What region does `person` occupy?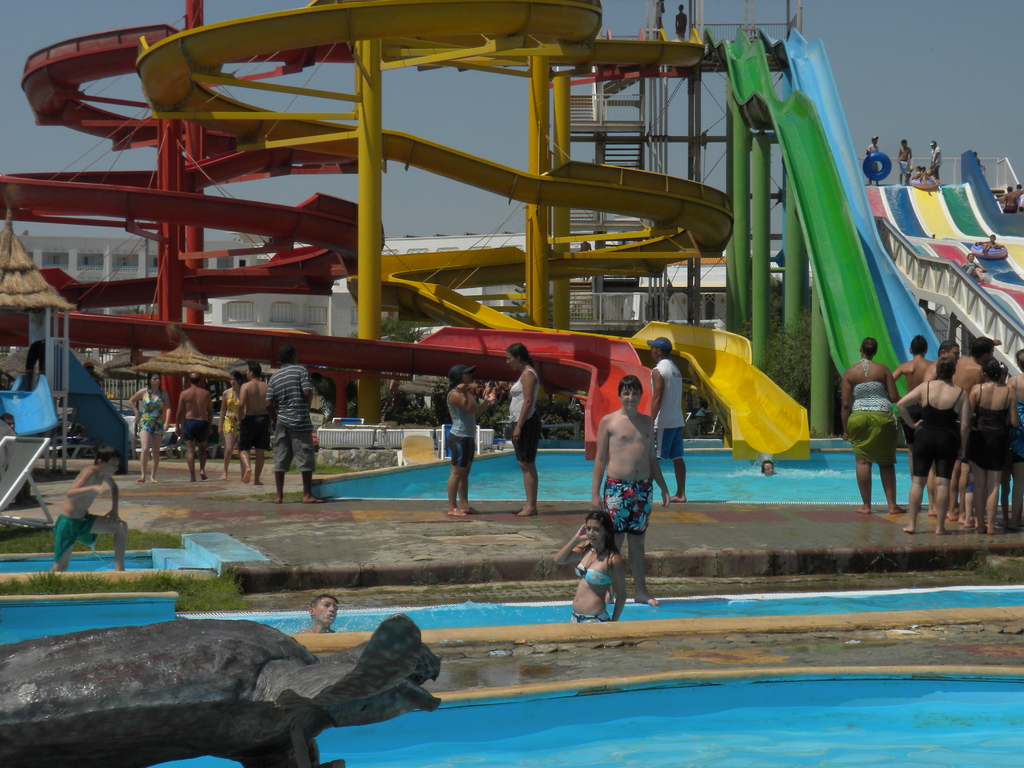
box=[260, 342, 323, 500].
